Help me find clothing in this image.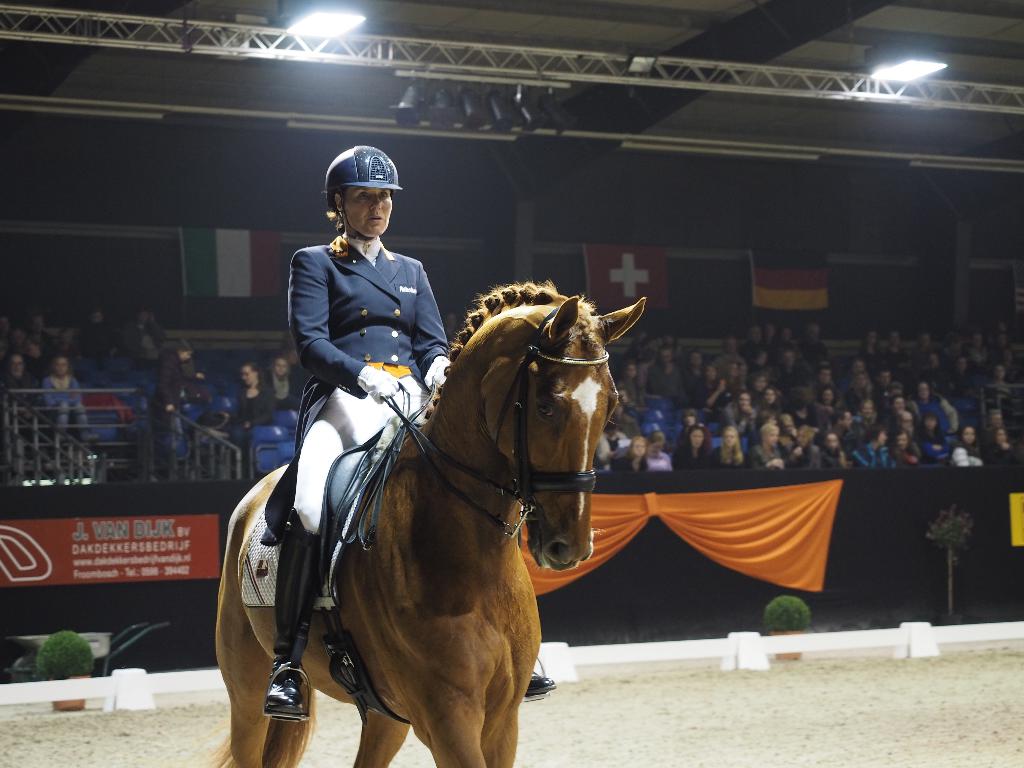
Found it: (650,358,682,401).
